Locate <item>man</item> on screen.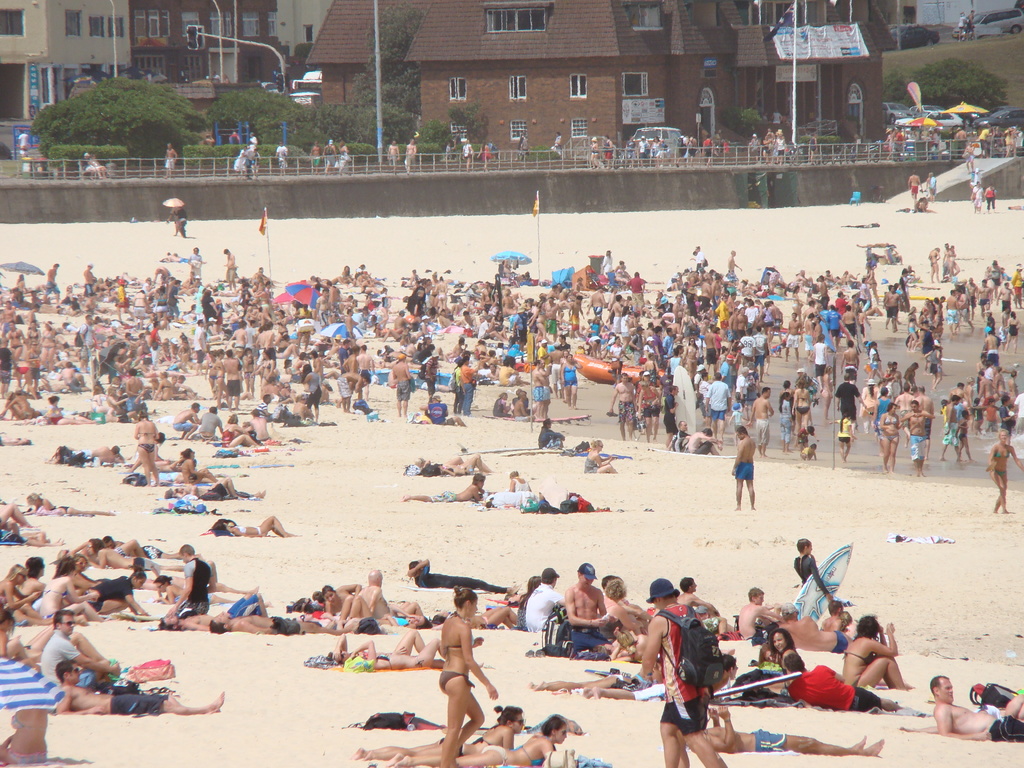
On screen at <bbox>636, 575, 722, 767</bbox>.
